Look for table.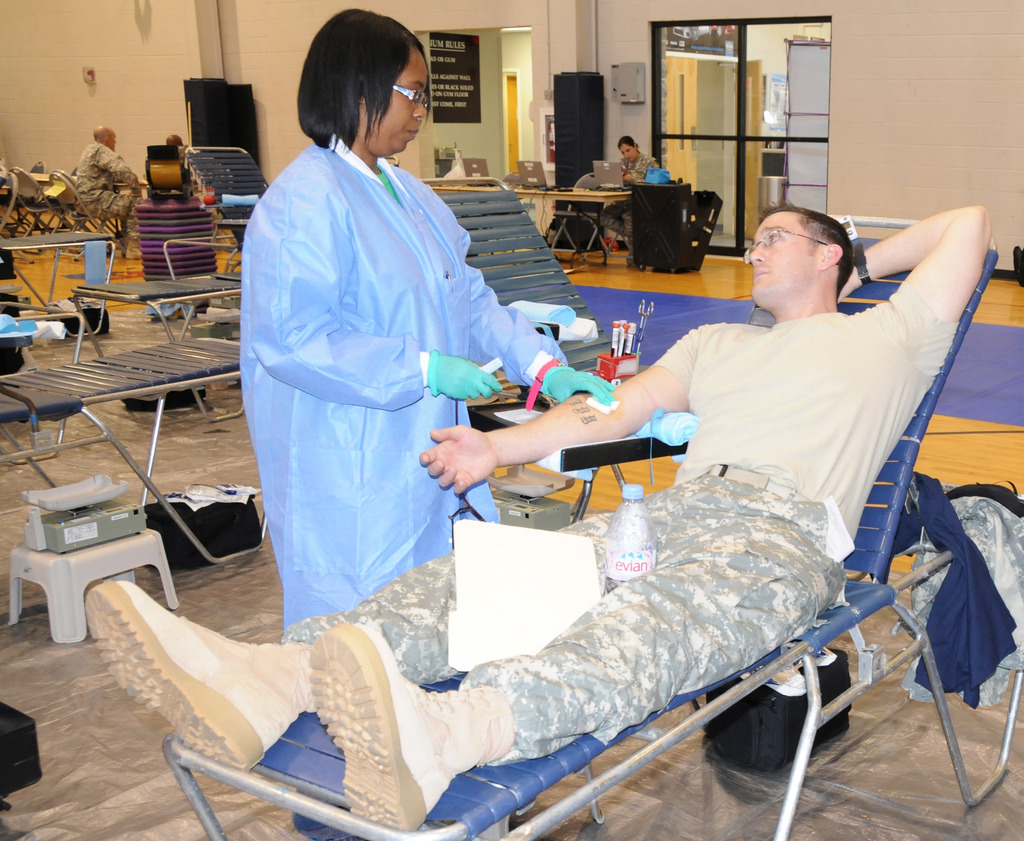
Found: bbox=(430, 184, 630, 269).
